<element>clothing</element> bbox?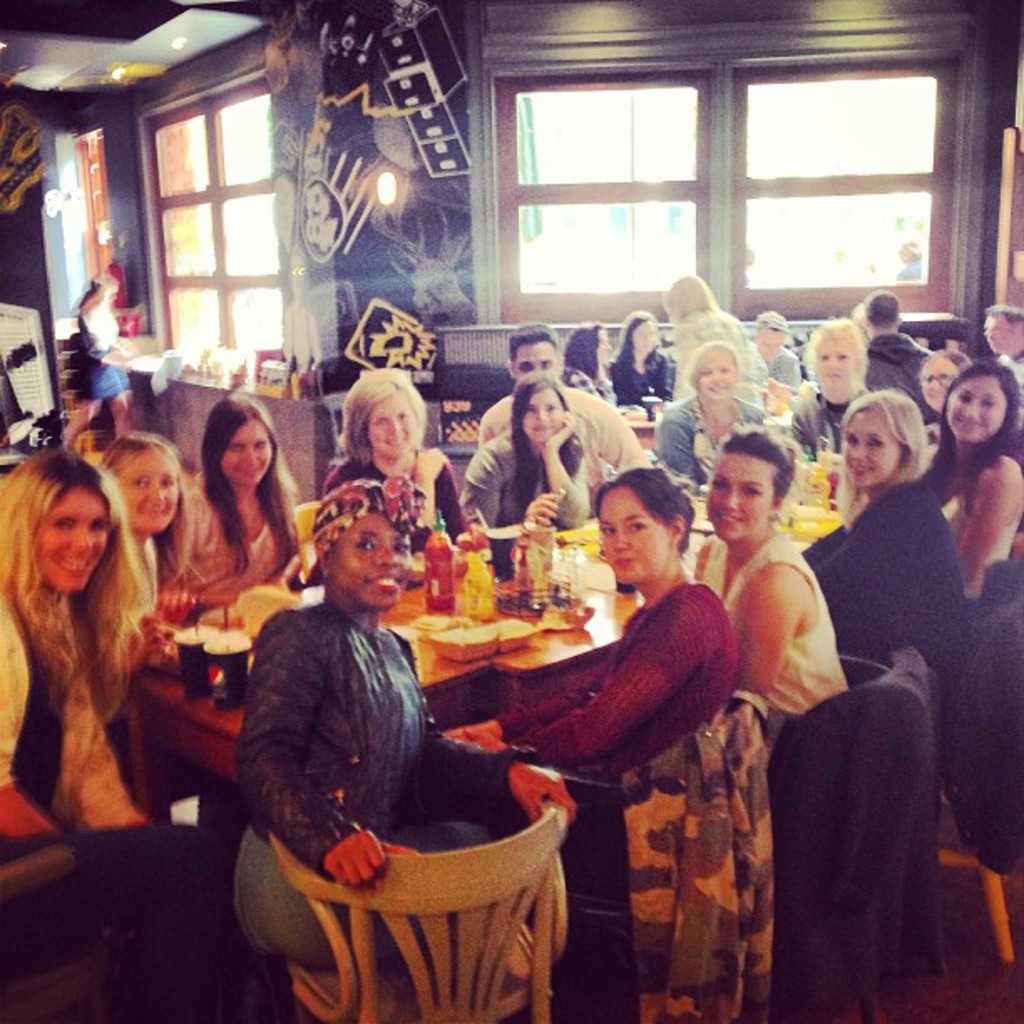
651 390 760 487
